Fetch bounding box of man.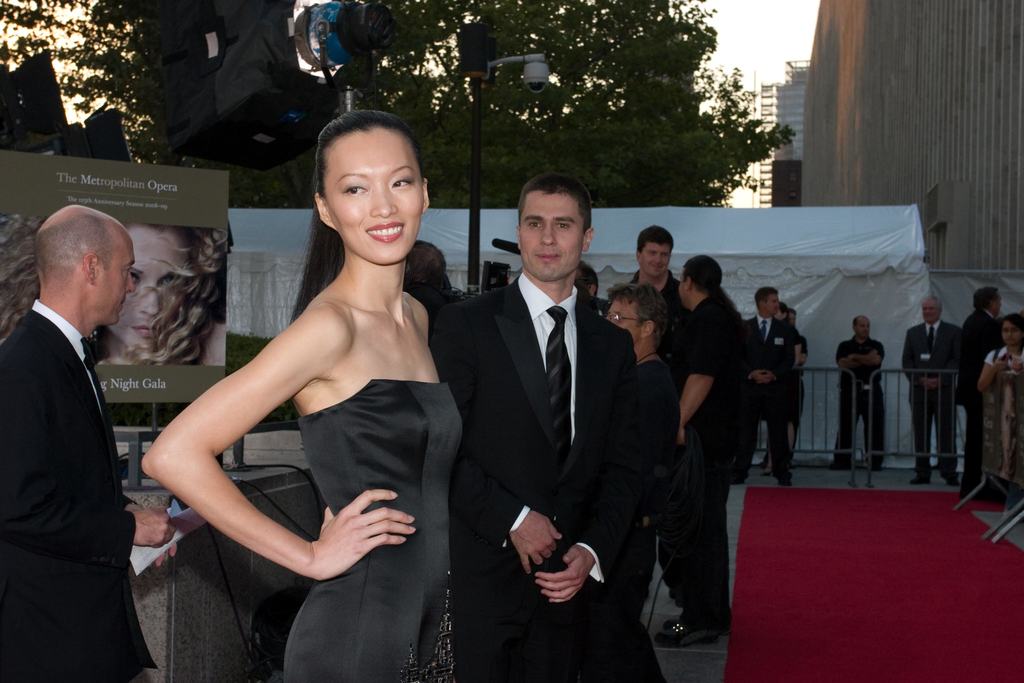
Bbox: detection(668, 252, 762, 648).
